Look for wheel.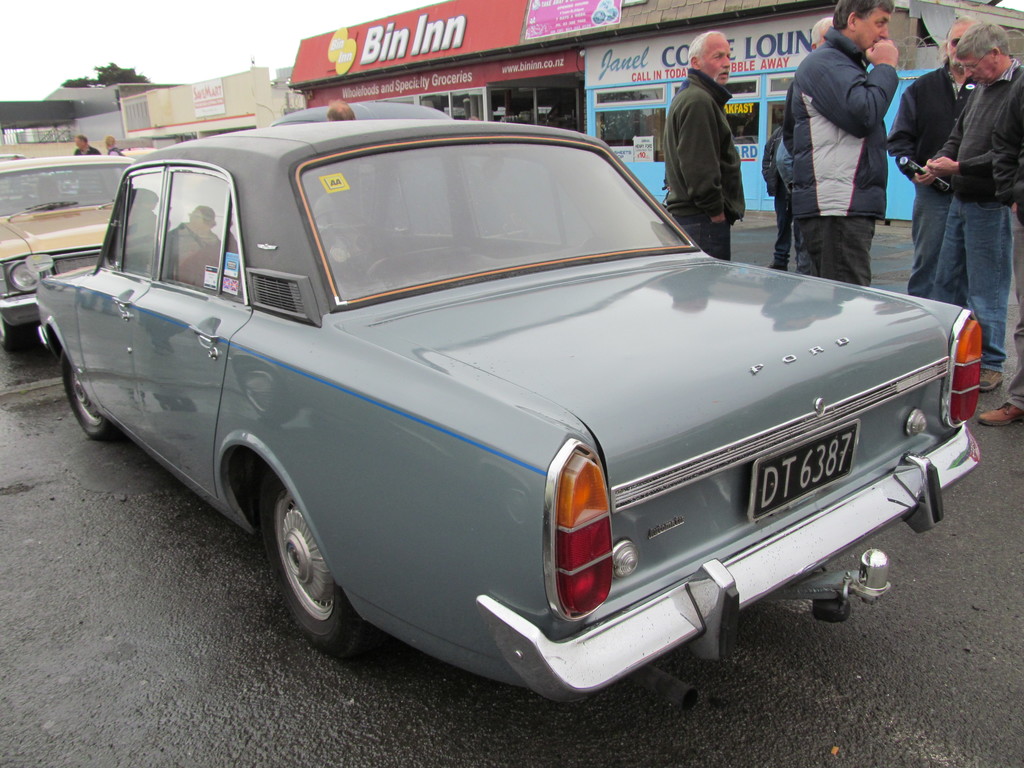
Found: 265 468 380 663.
